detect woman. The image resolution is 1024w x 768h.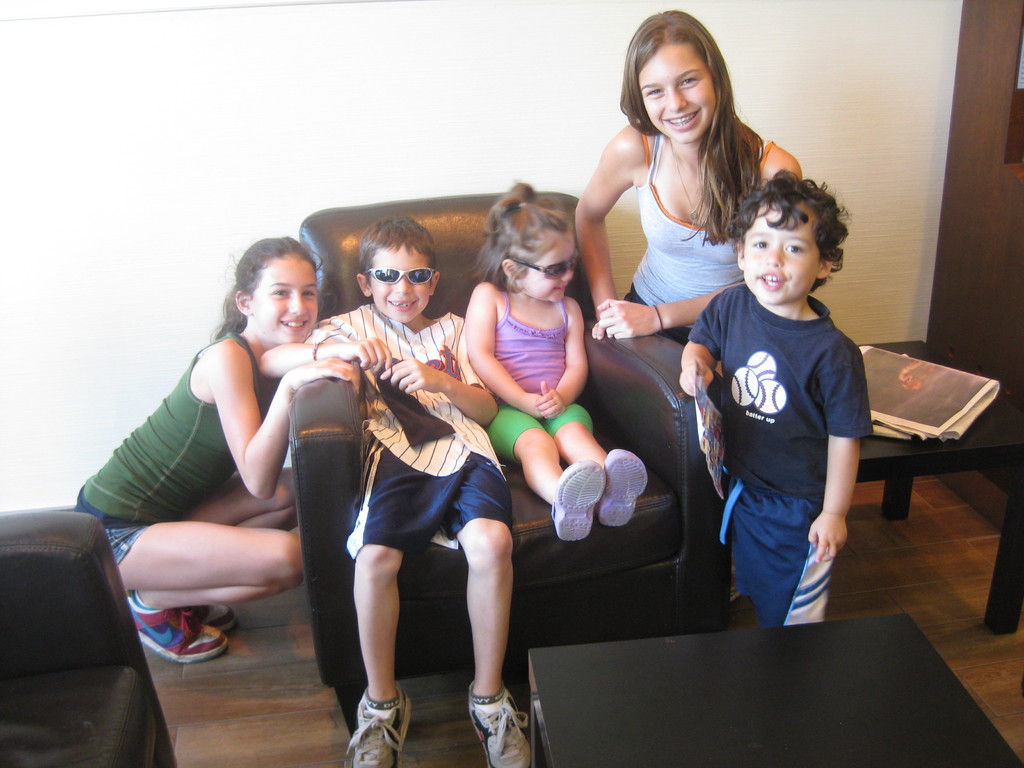
[x1=566, y1=2, x2=808, y2=349].
